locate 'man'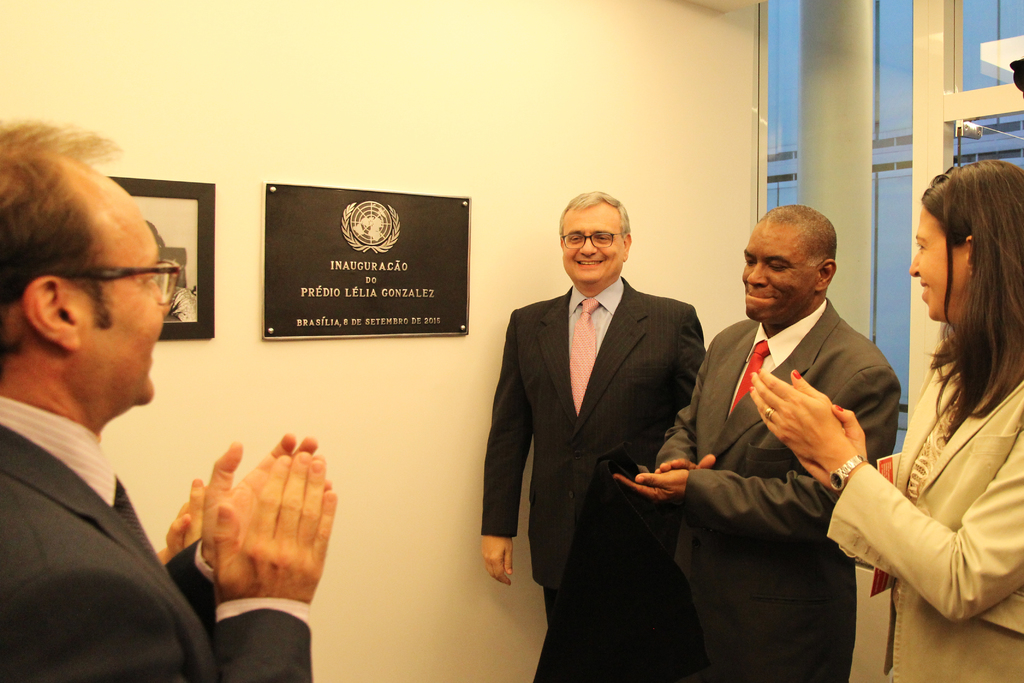
x1=666, y1=189, x2=940, y2=670
